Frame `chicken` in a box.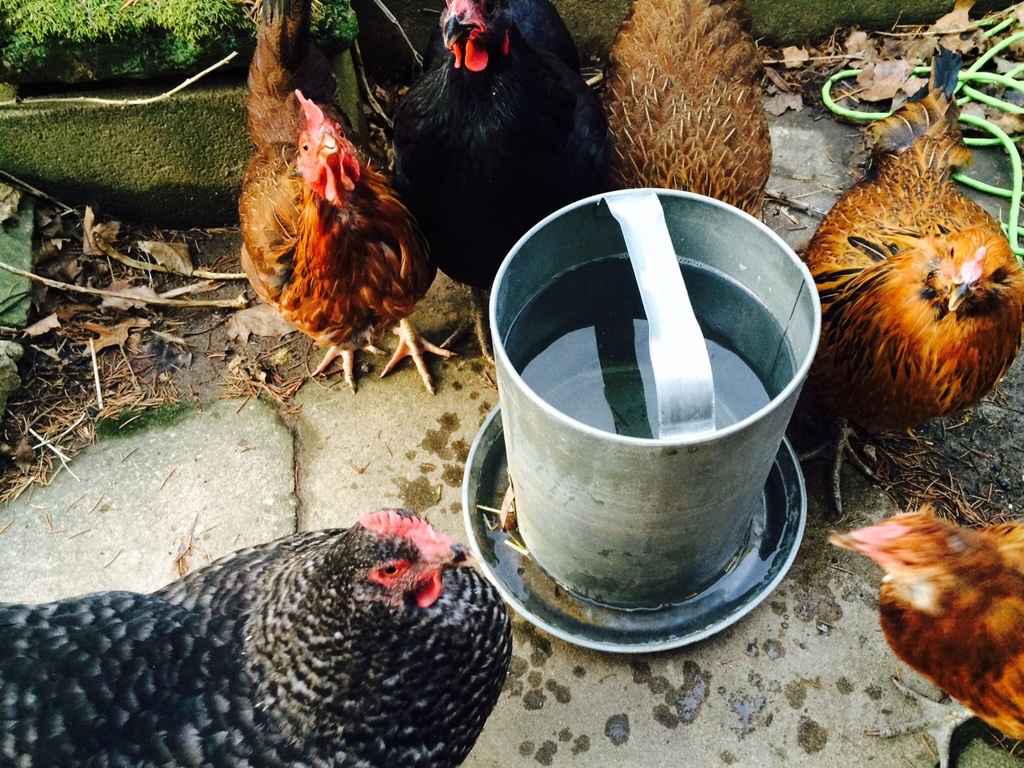
x1=0, y1=506, x2=511, y2=767.
